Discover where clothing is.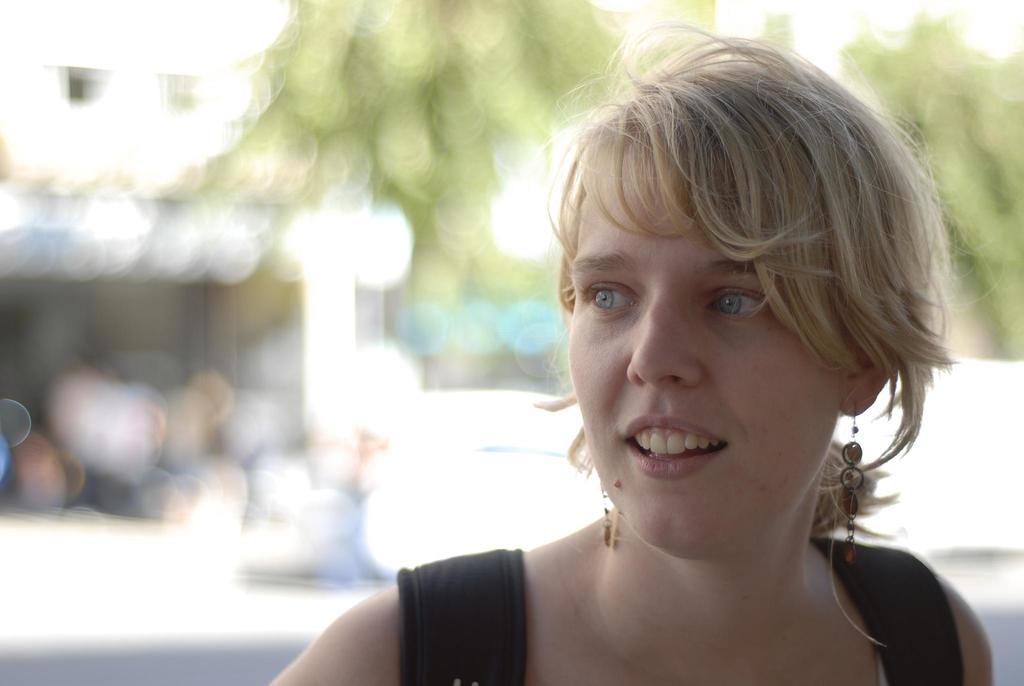
Discovered at x1=390 y1=537 x2=977 y2=685.
